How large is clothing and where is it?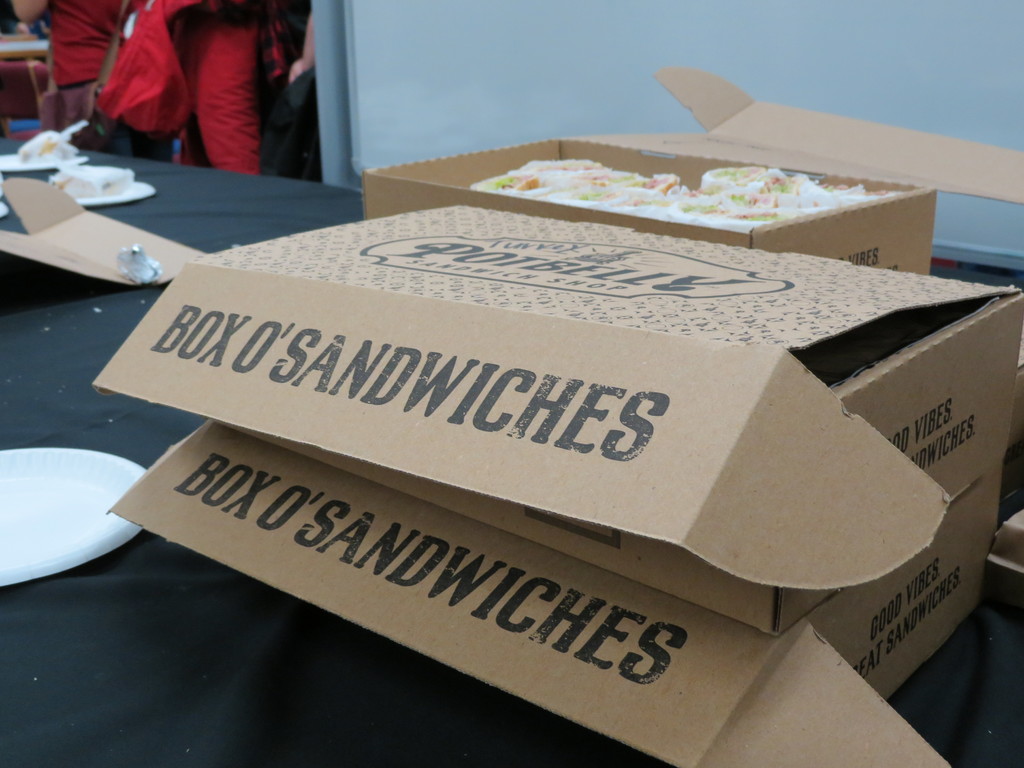
Bounding box: (left=147, top=13, right=291, bottom=172).
